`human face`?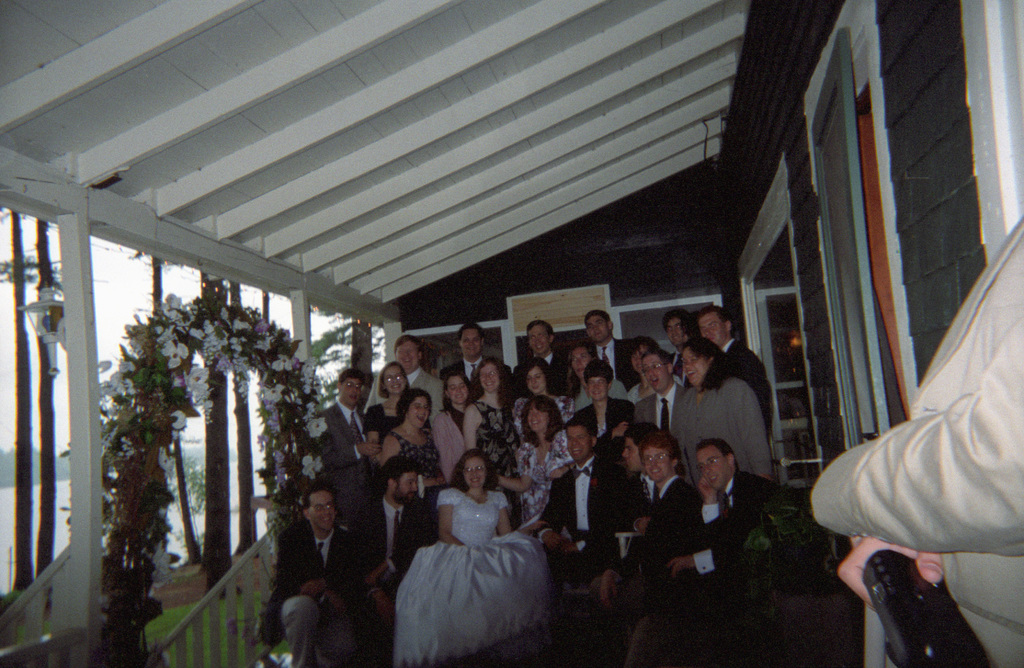
box(397, 344, 421, 374)
